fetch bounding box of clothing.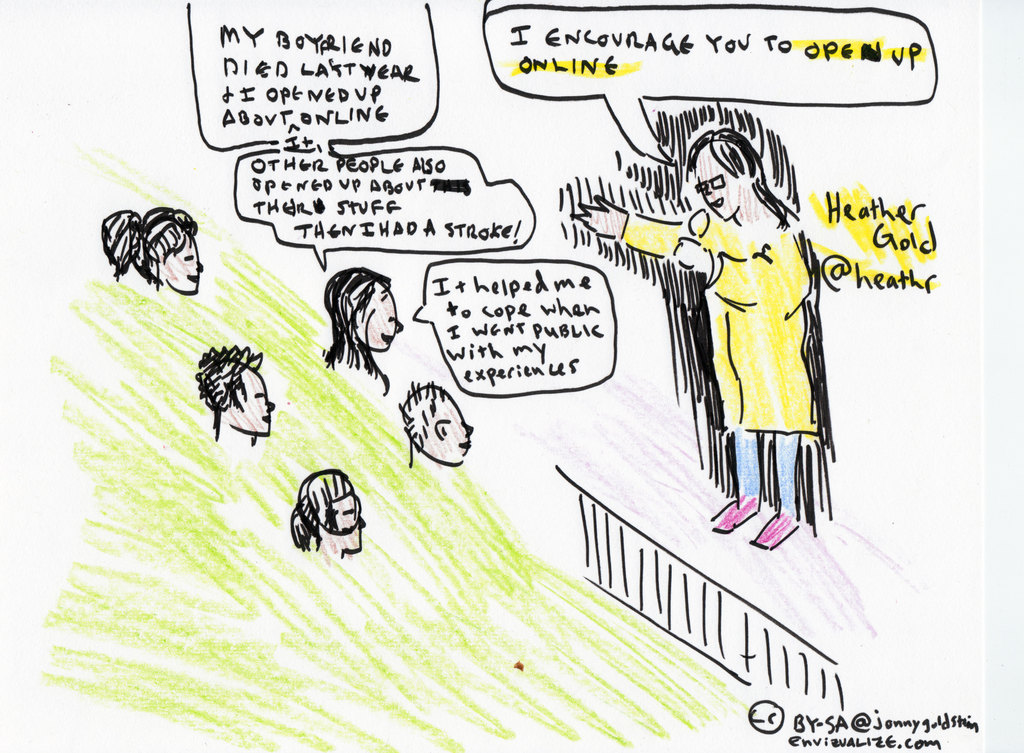
Bbox: region(617, 202, 831, 531).
